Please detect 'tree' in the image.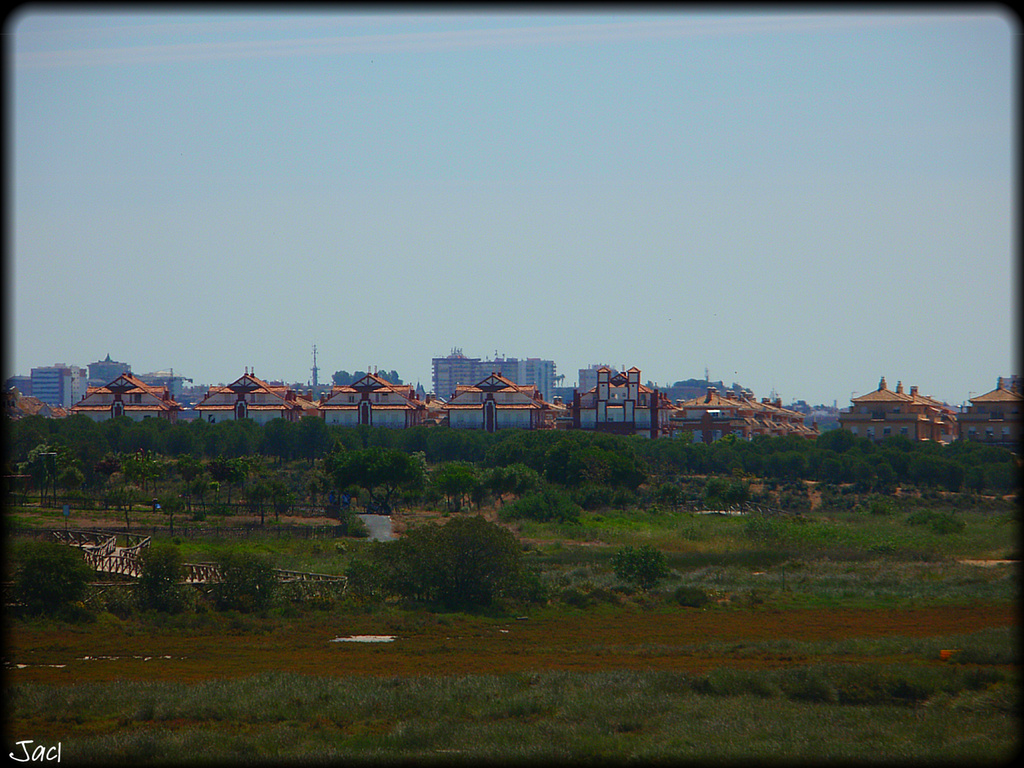
detection(617, 548, 669, 596).
